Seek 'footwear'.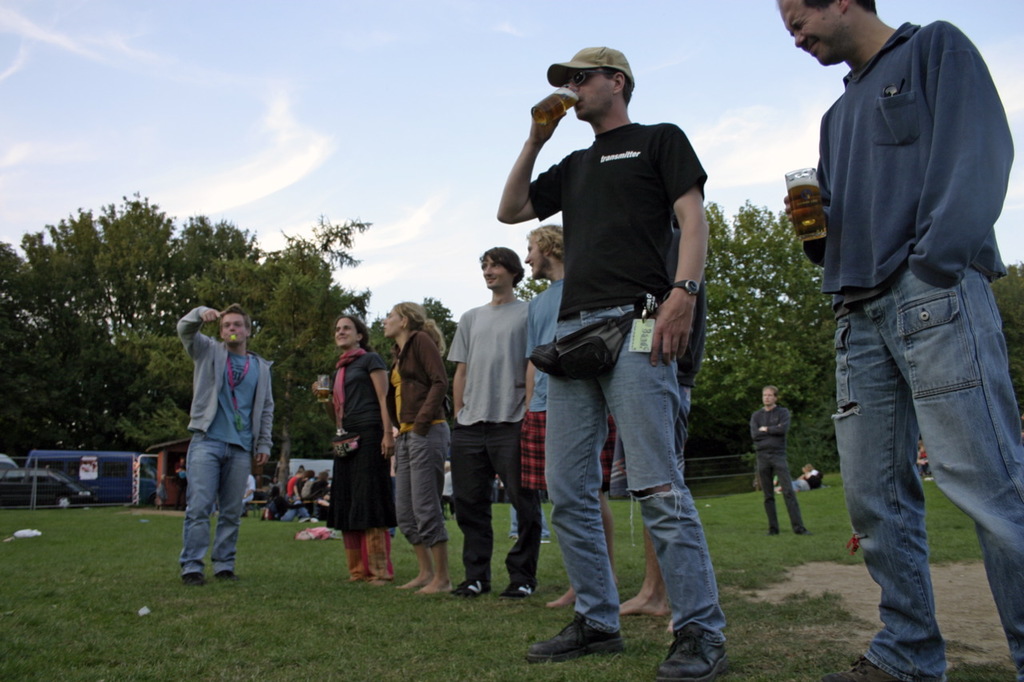
locate(541, 537, 549, 542).
